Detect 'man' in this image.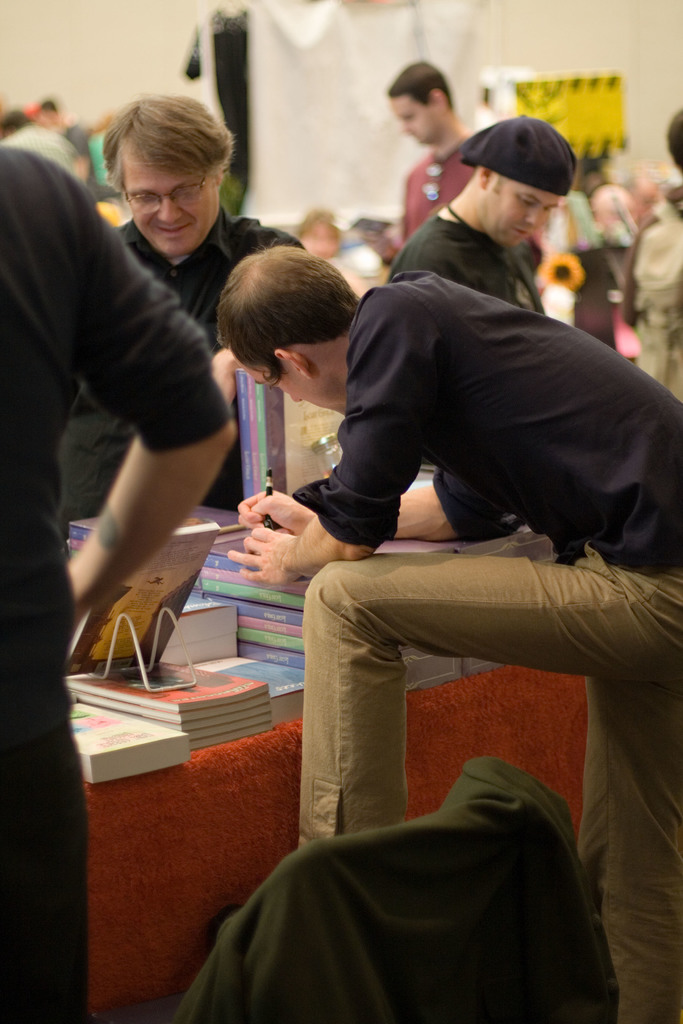
Detection: locate(620, 98, 682, 406).
